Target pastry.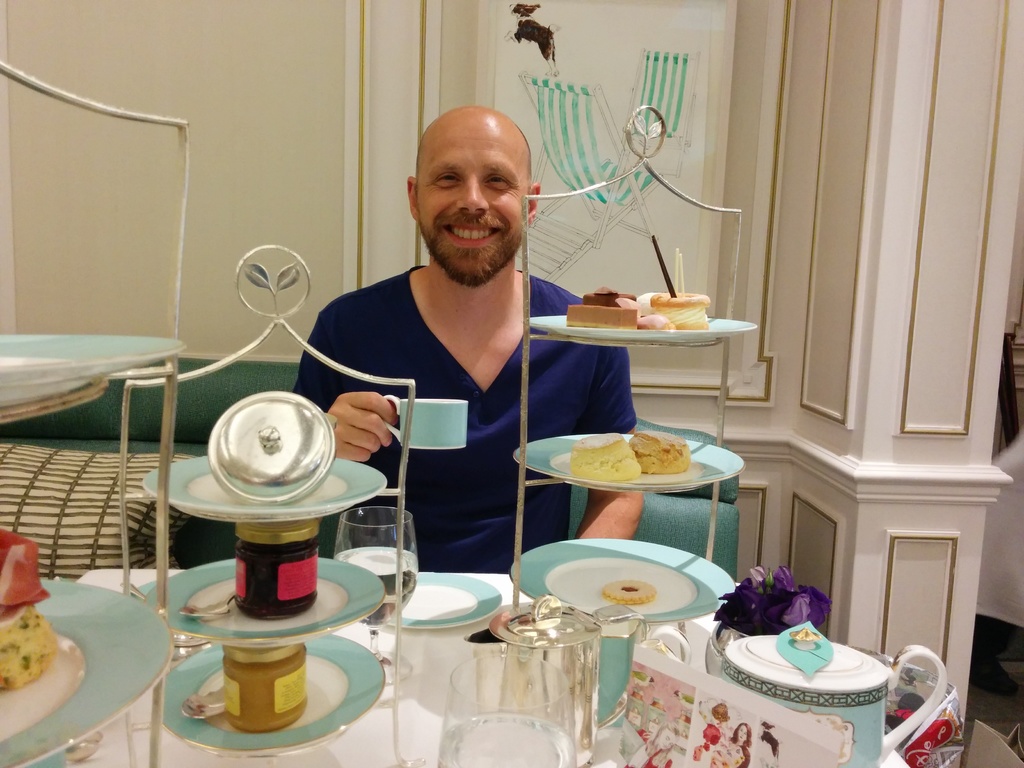
Target region: 650:289:711:328.
